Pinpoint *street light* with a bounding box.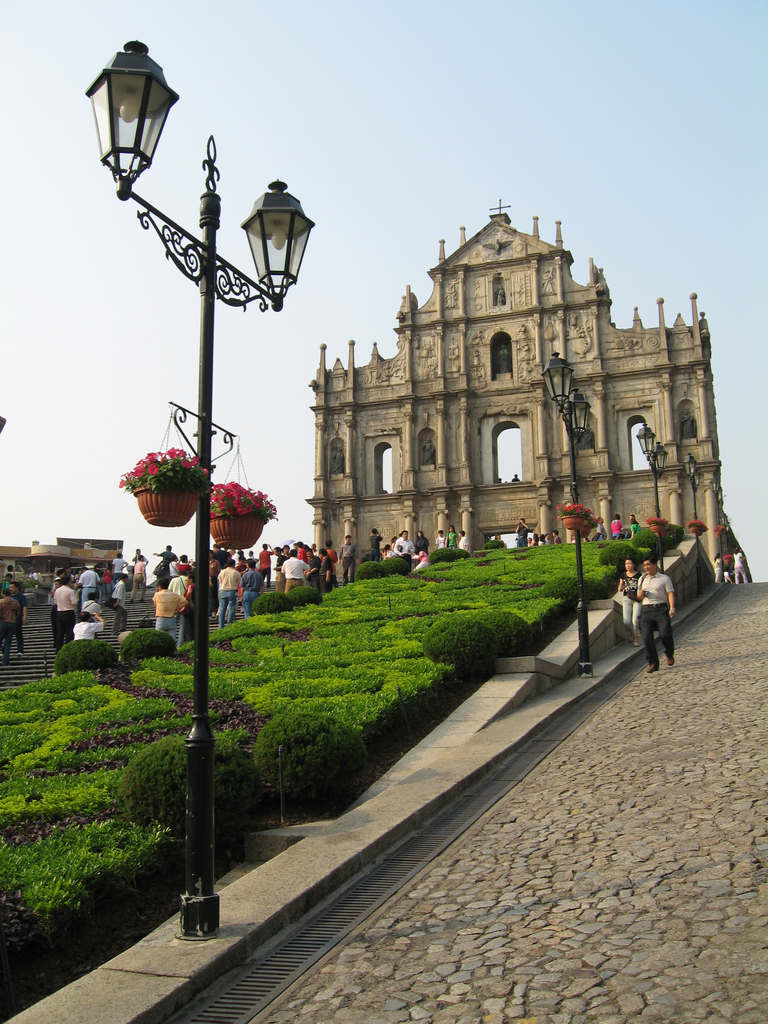
x1=680 y1=451 x2=702 y2=547.
